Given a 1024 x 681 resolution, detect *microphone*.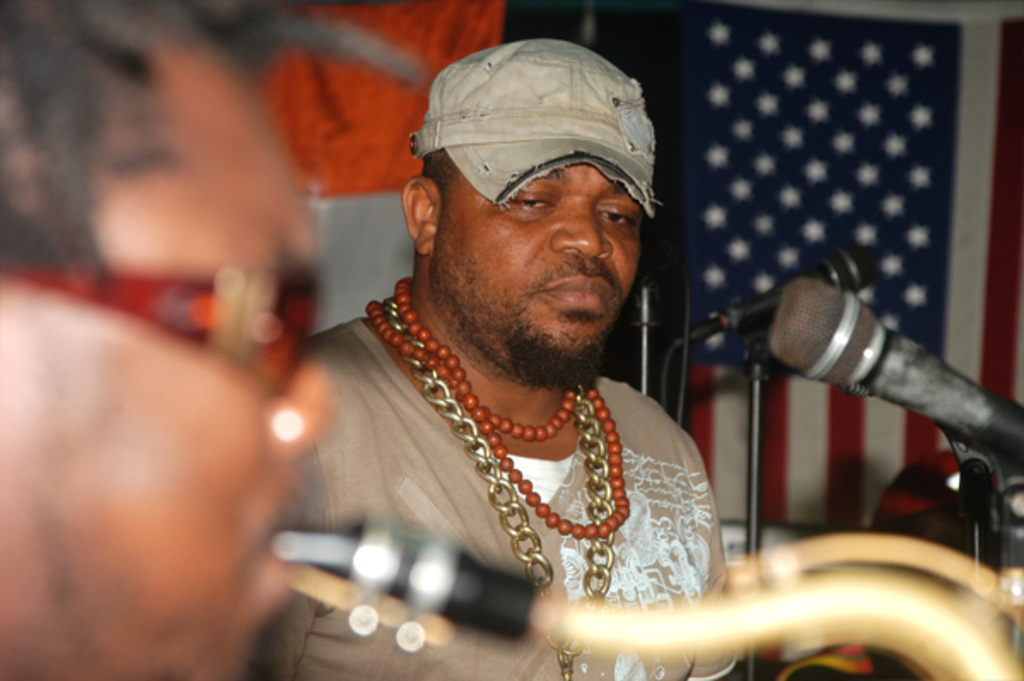
<box>710,239,877,336</box>.
